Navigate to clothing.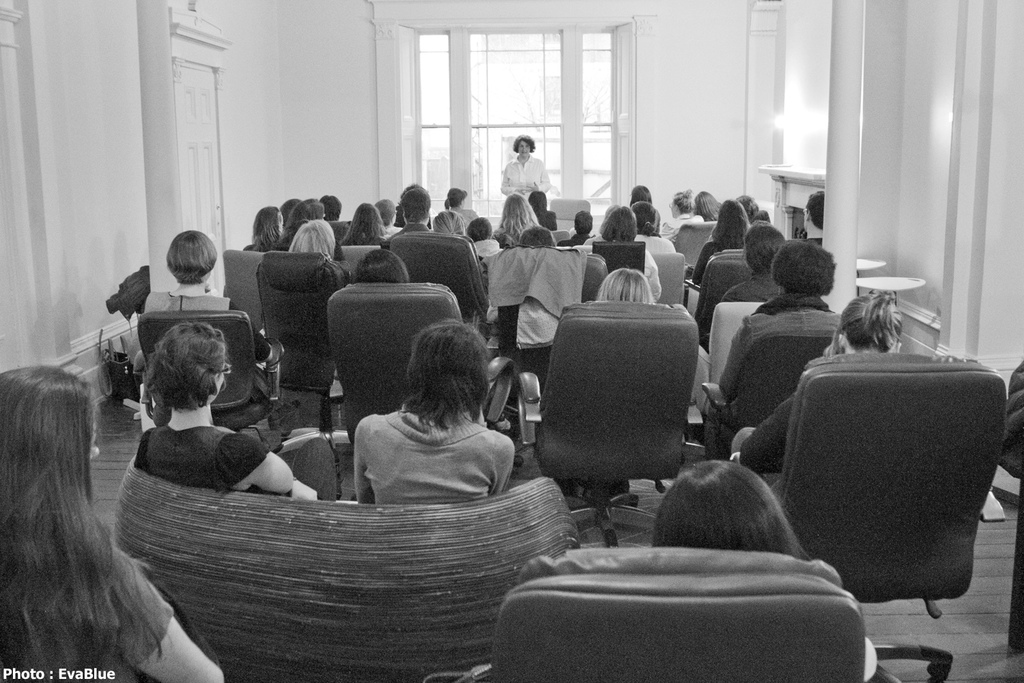
Navigation target: 500, 153, 549, 203.
